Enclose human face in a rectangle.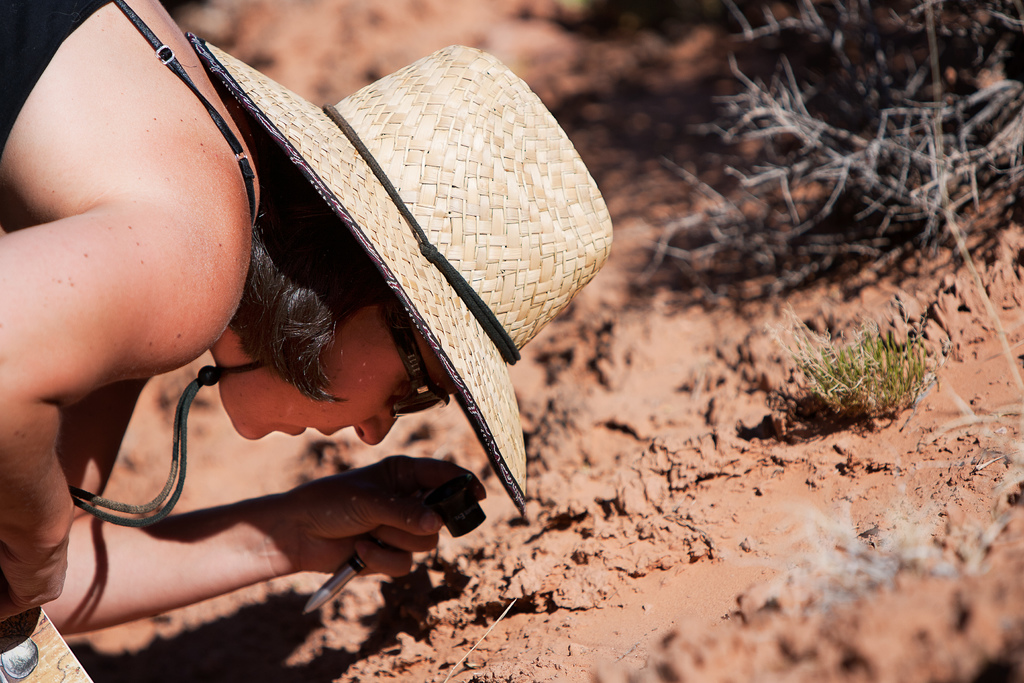
(230,286,451,444).
